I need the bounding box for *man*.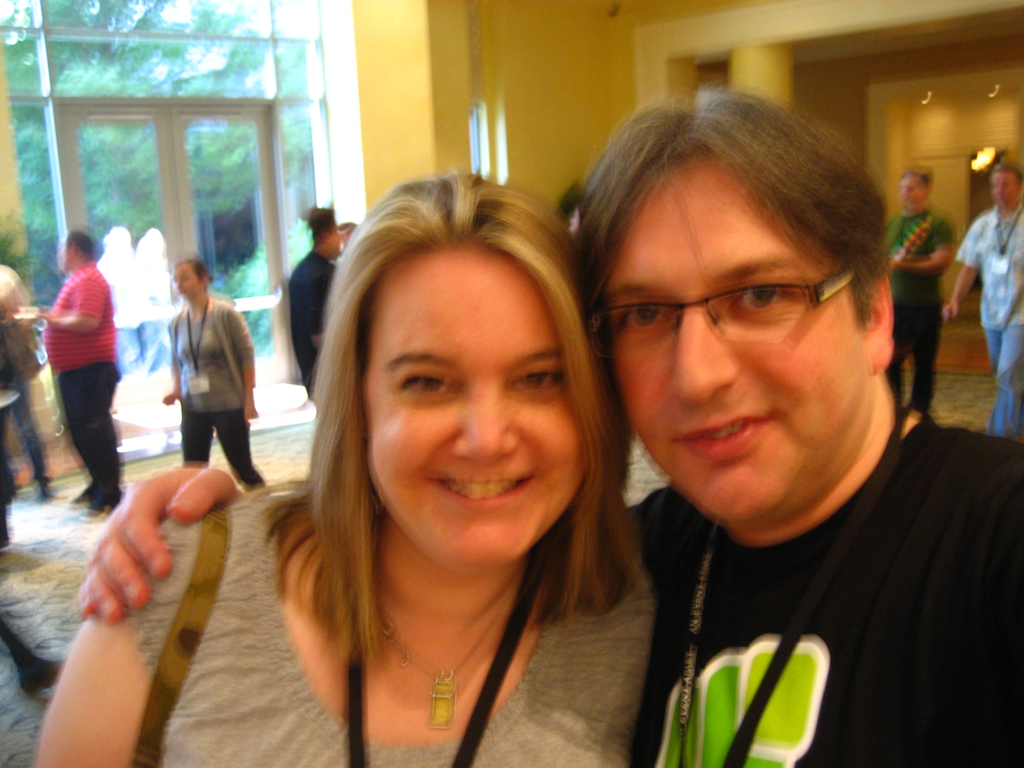
Here it is: rect(67, 90, 1023, 767).
